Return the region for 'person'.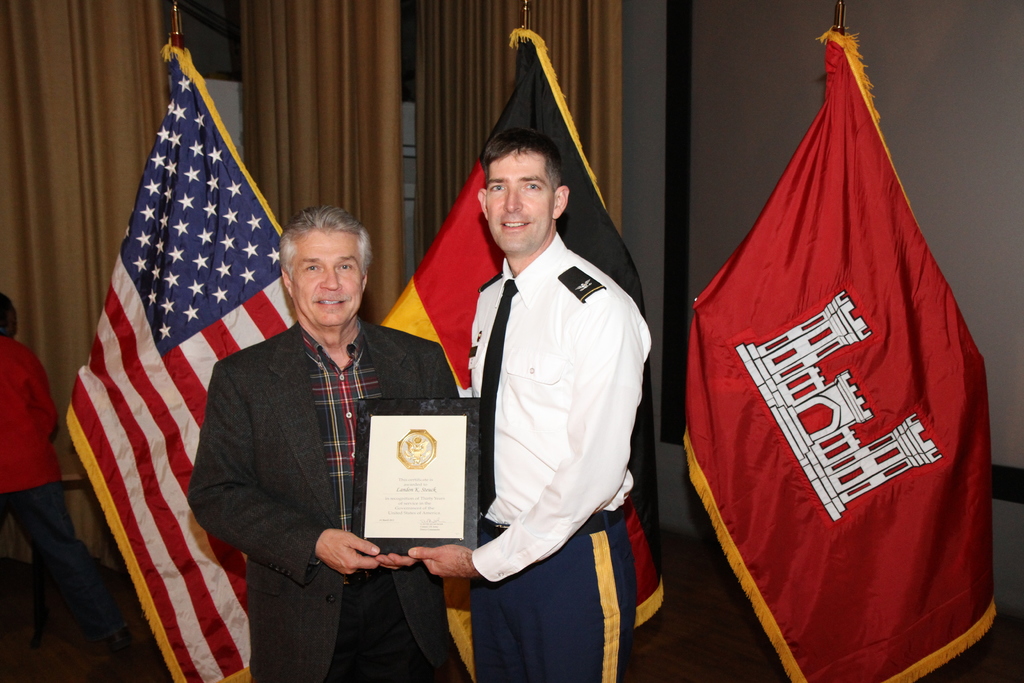
locate(186, 204, 452, 682).
